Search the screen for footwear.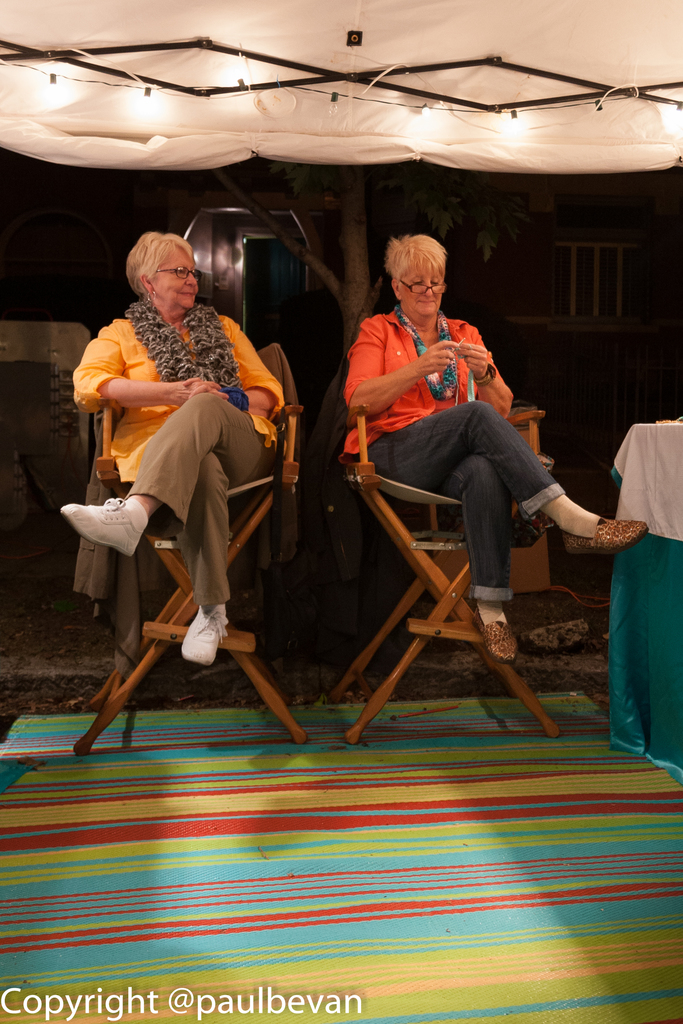
Found at <bbox>484, 616, 516, 665</bbox>.
